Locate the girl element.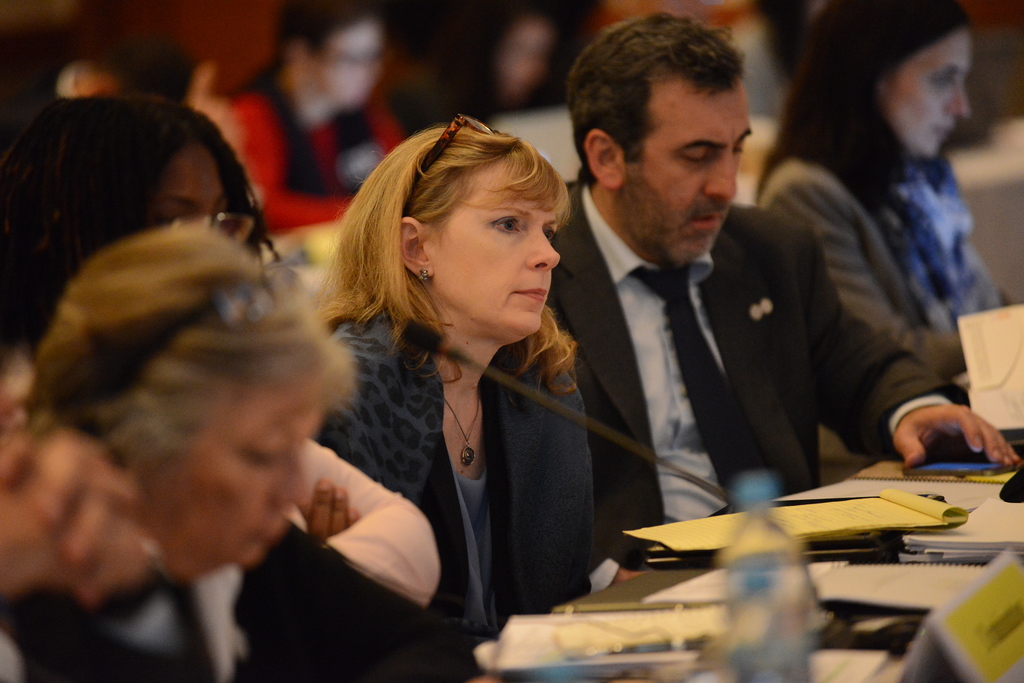
Element bbox: box(217, 0, 401, 229).
